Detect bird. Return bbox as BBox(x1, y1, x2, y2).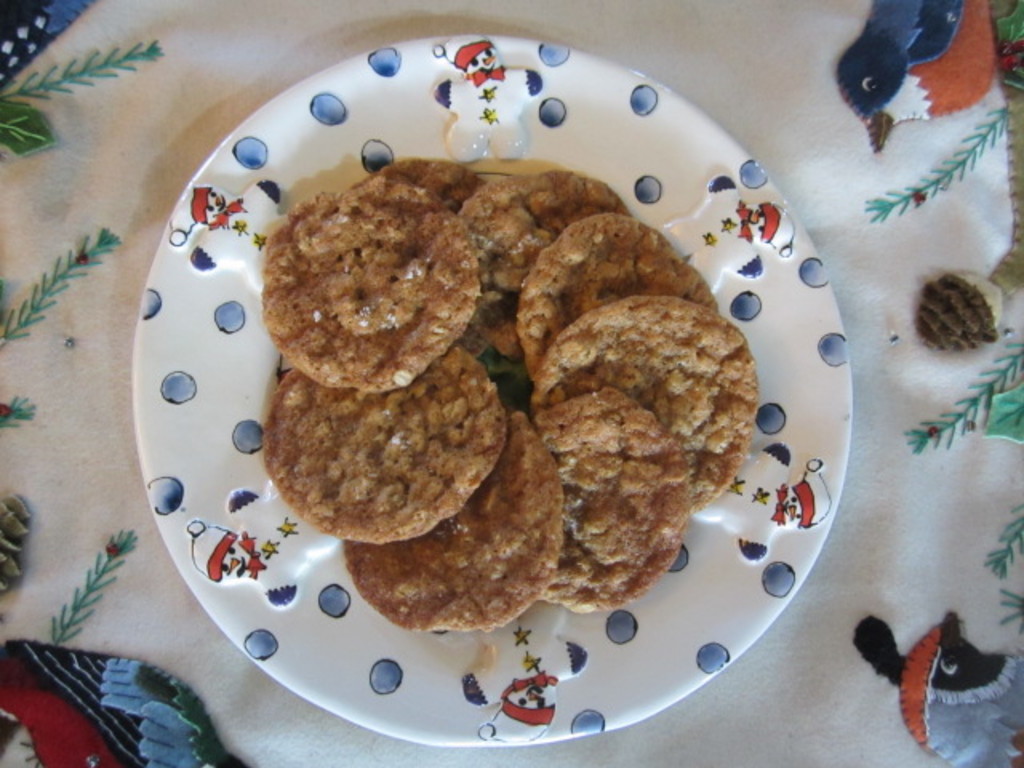
BBox(829, 0, 1022, 154).
